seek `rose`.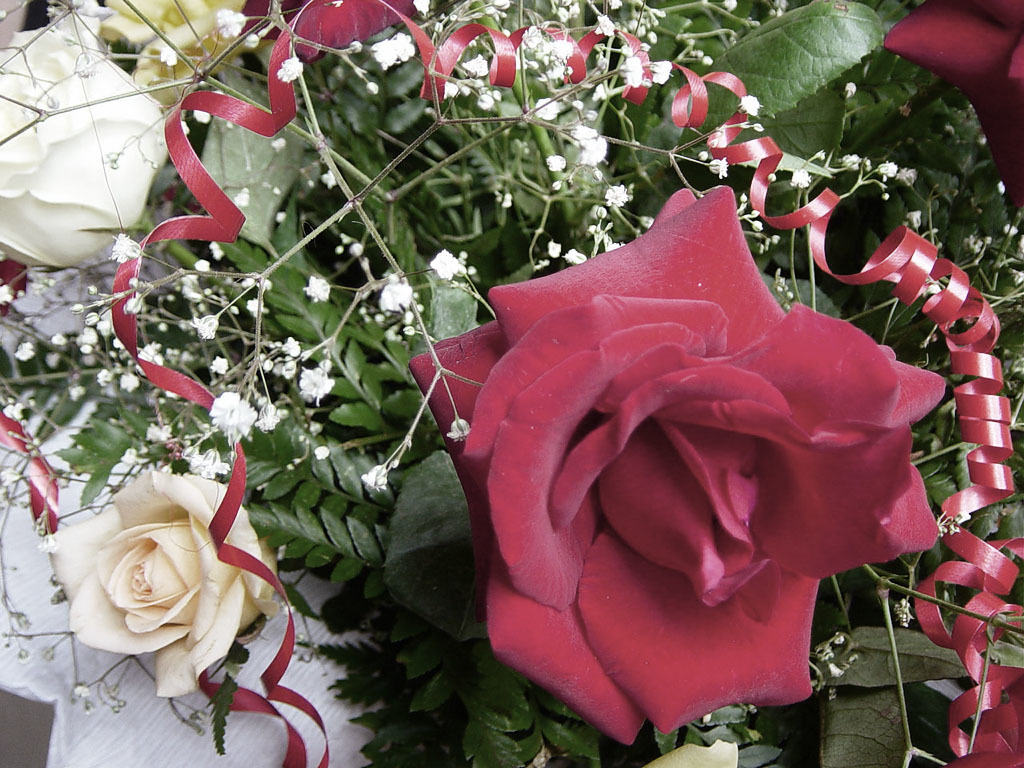
{"left": 99, "top": 0, "right": 251, "bottom": 112}.
